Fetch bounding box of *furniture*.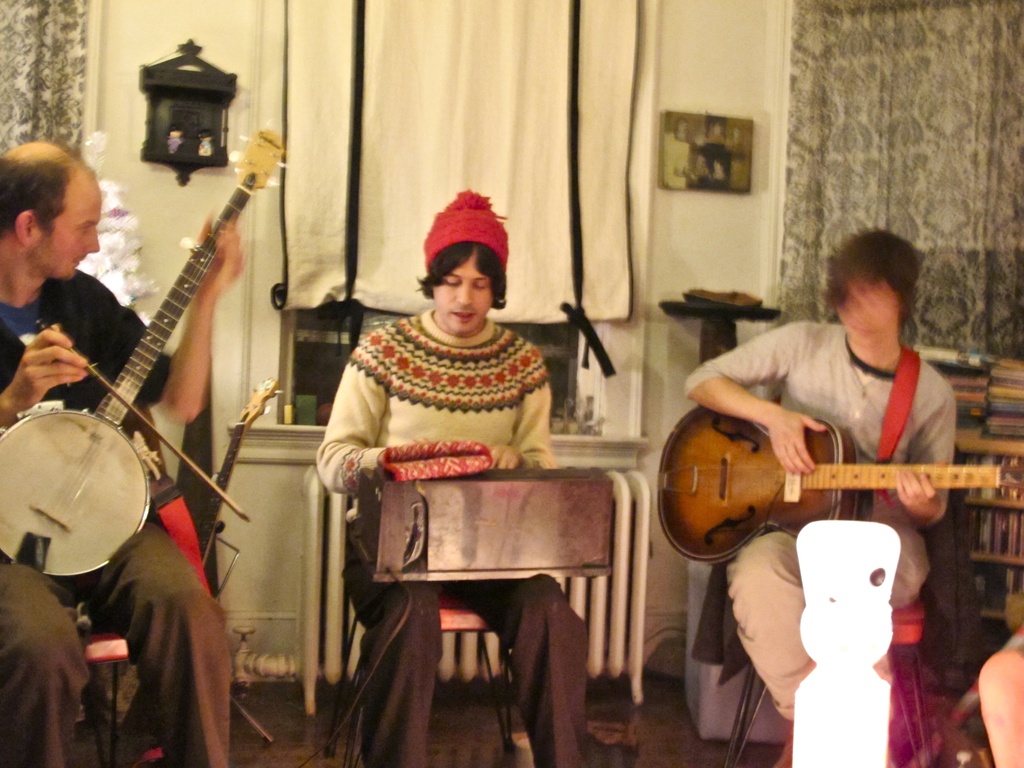
Bbox: <bbox>324, 589, 518, 767</bbox>.
